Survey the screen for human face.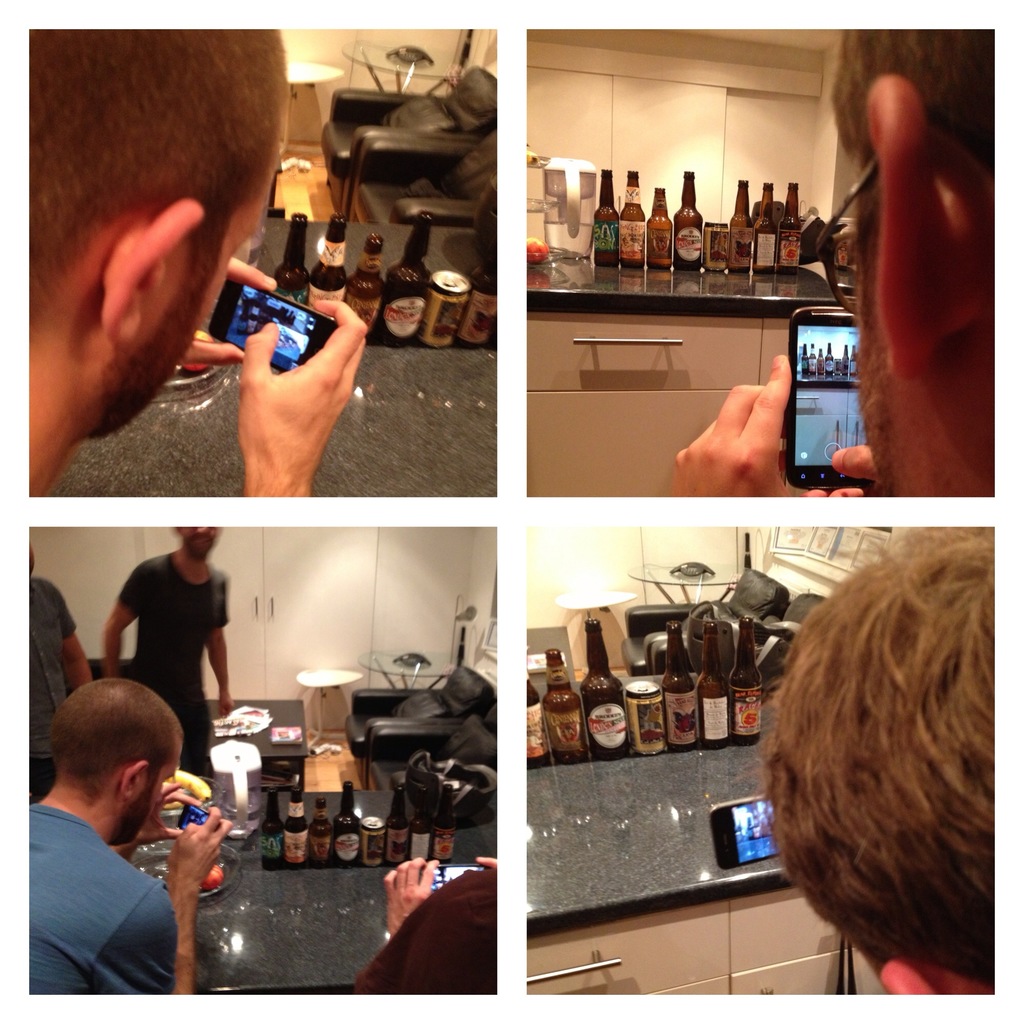
Survey found: select_region(94, 179, 268, 429).
